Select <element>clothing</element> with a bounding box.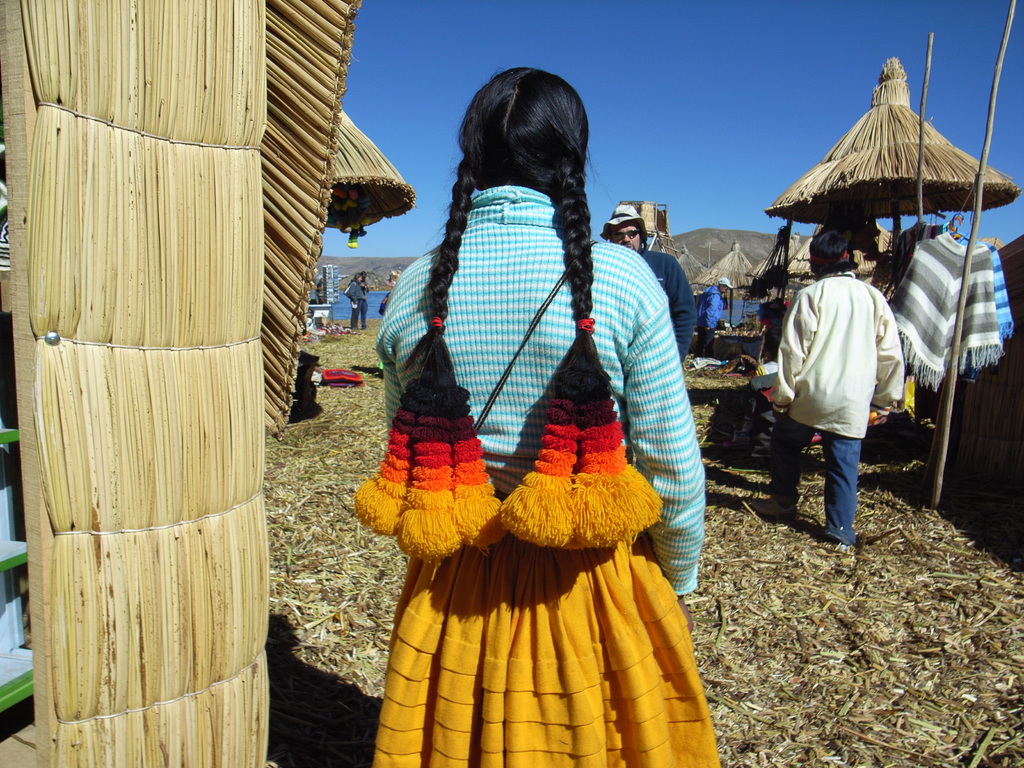
region(886, 230, 1002, 392).
